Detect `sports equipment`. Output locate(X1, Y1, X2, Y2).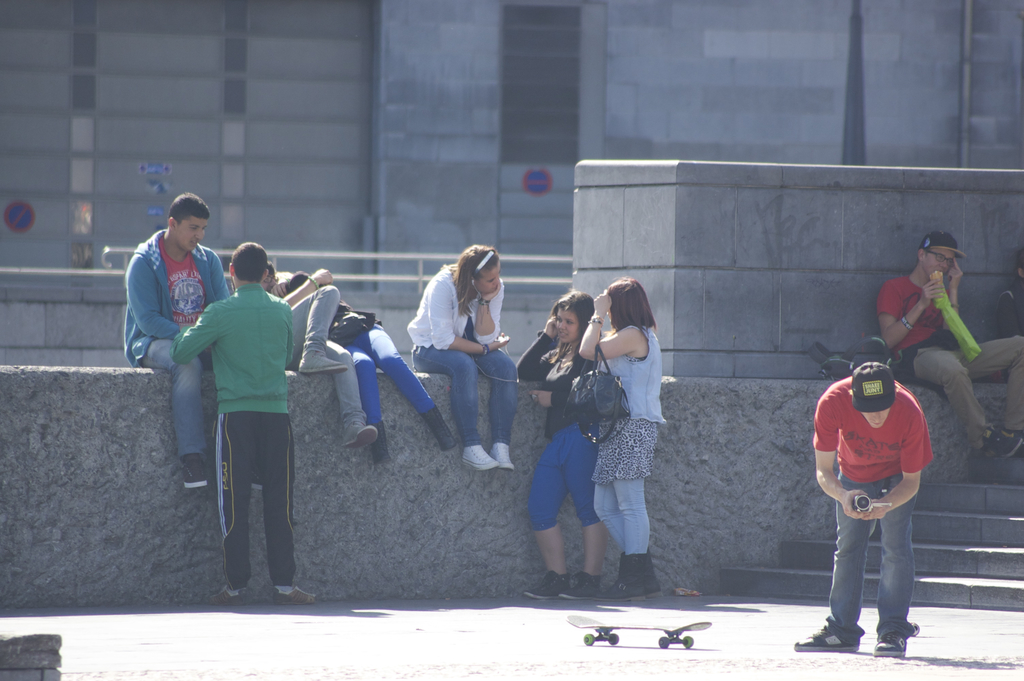
locate(795, 623, 862, 650).
